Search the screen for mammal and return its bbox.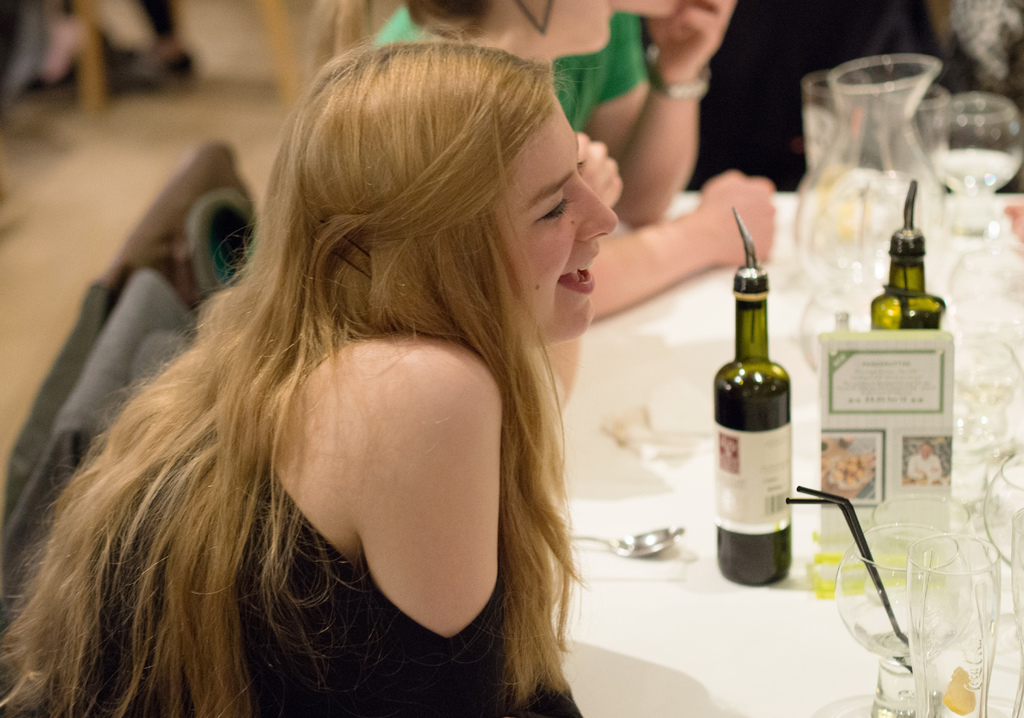
Found: (x1=365, y1=0, x2=777, y2=328).
